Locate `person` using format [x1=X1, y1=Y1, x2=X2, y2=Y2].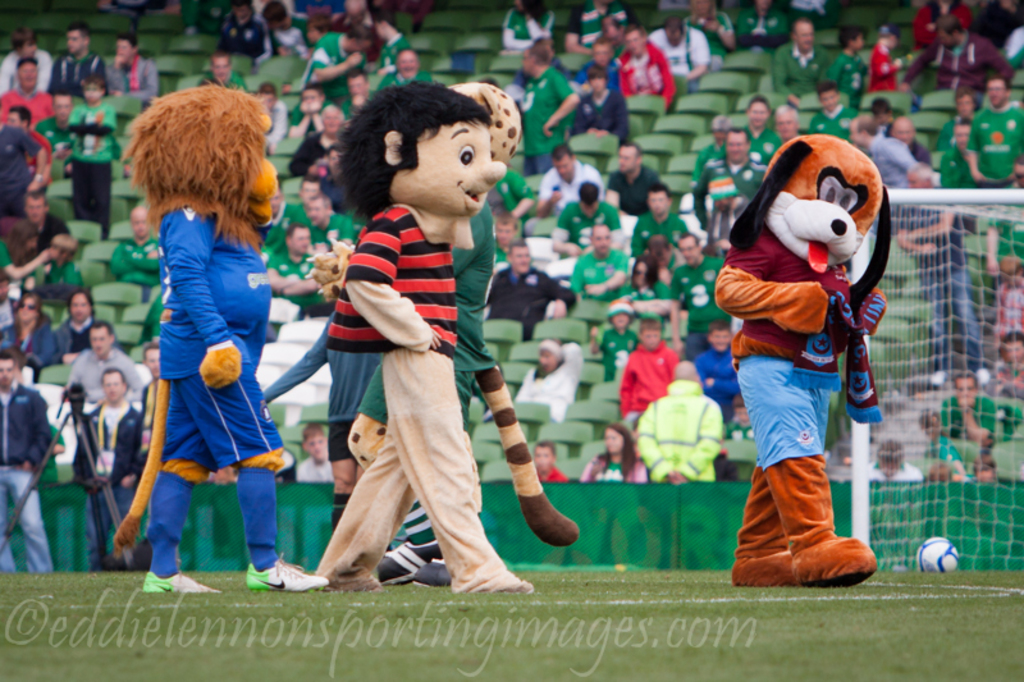
[x1=942, y1=372, x2=993, y2=439].
